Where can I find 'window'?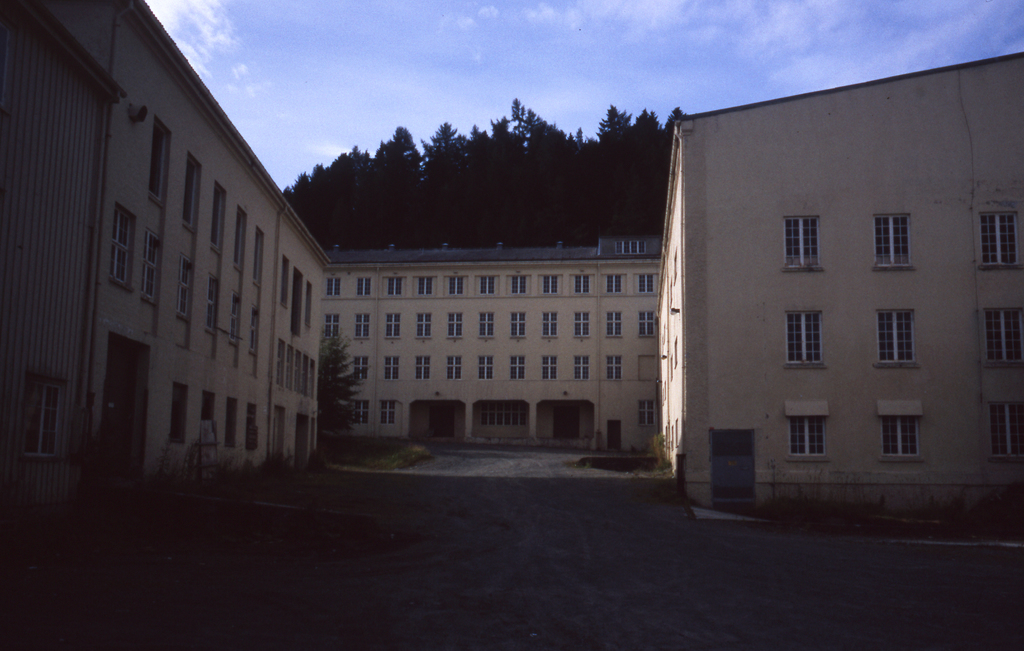
You can find it at pyautogui.locateOnScreen(639, 312, 653, 337).
